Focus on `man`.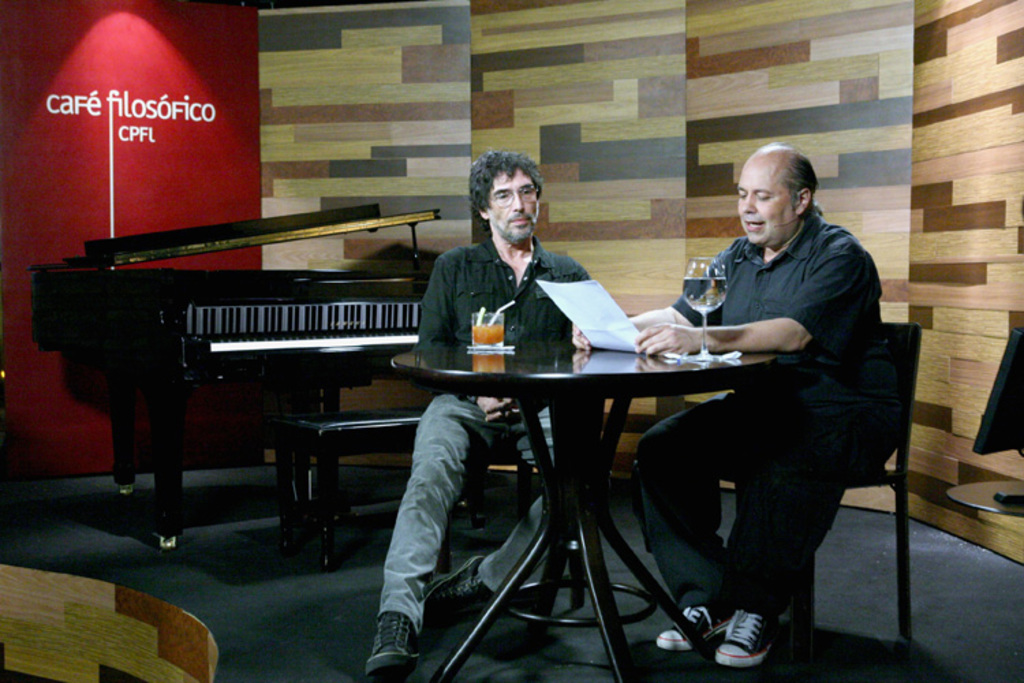
Focused at bbox=(360, 146, 606, 676).
